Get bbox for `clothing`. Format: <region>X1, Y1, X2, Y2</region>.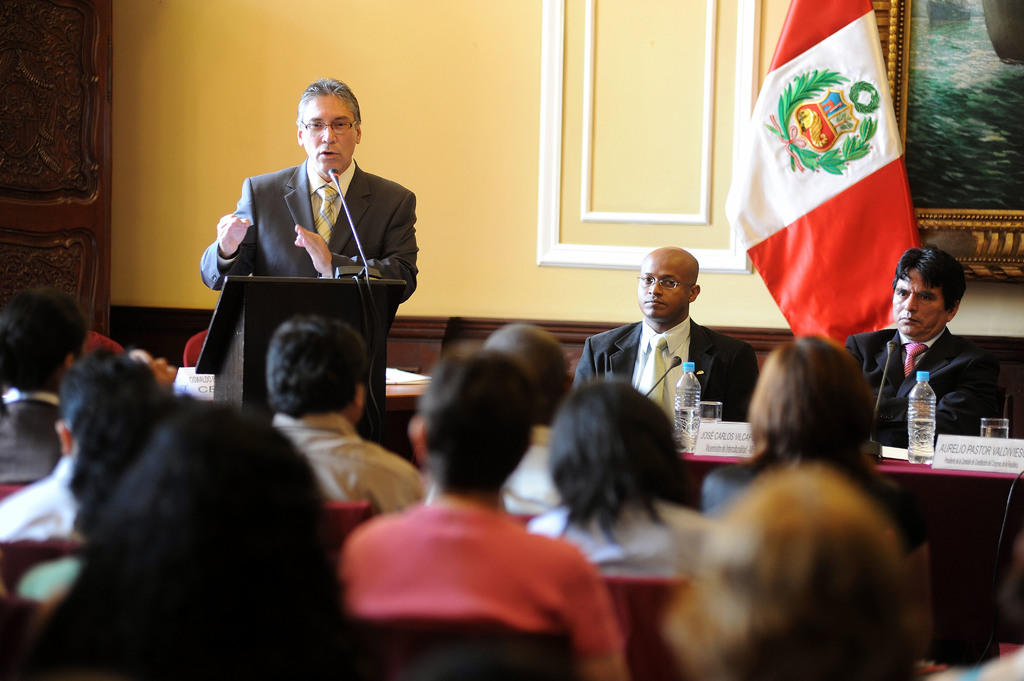
<region>345, 467, 609, 664</region>.
